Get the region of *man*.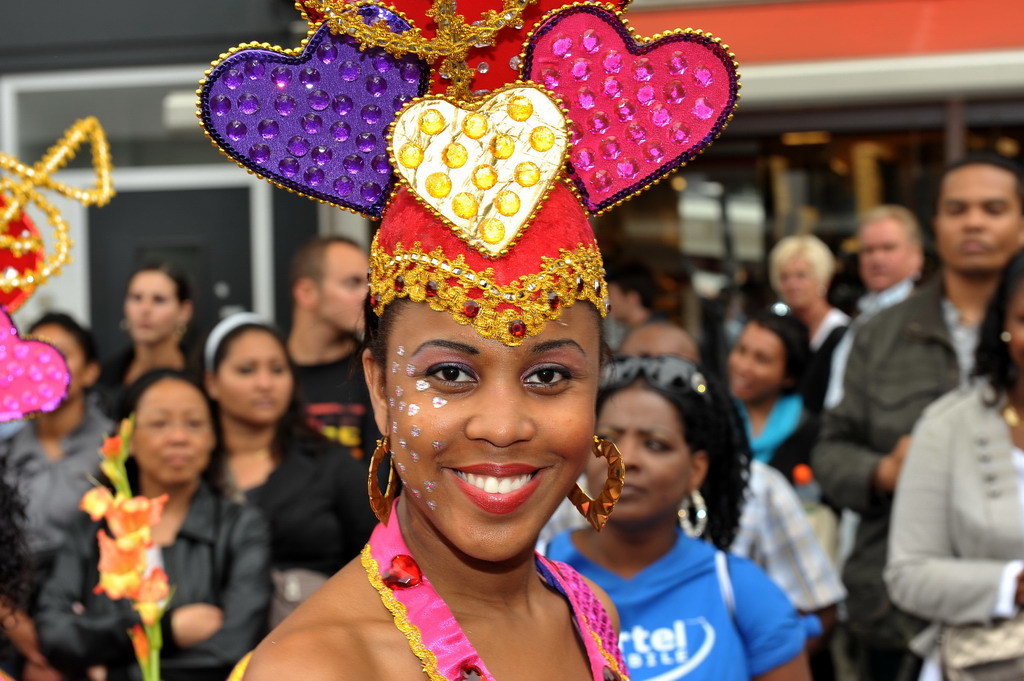
[left=285, top=236, right=405, bottom=494].
